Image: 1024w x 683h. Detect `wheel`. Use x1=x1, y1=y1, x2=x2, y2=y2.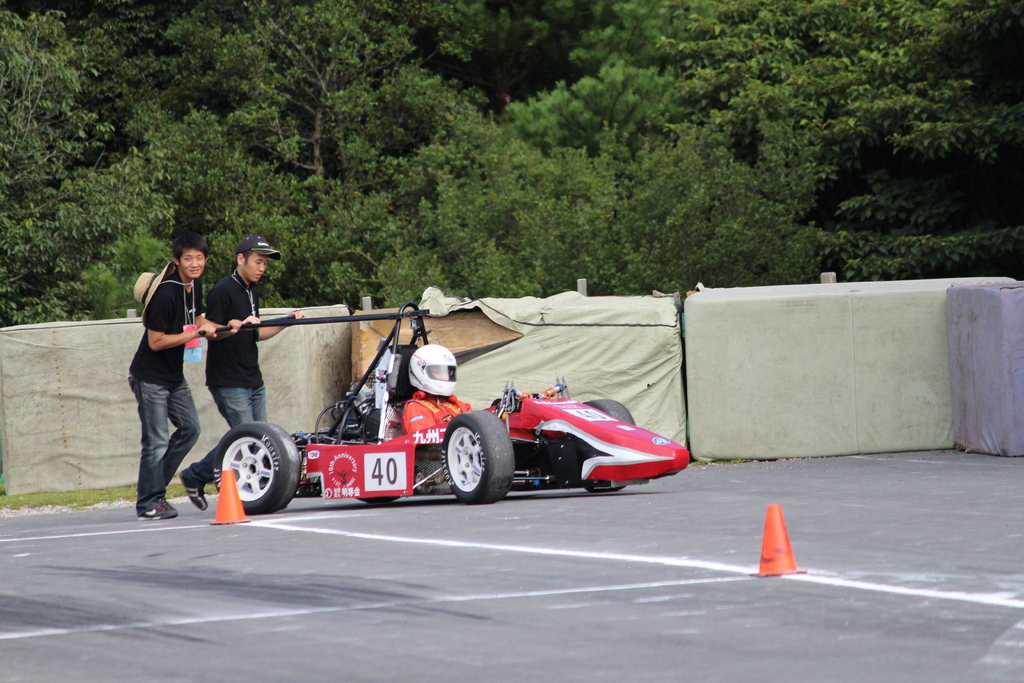
x1=569, y1=396, x2=635, y2=493.
